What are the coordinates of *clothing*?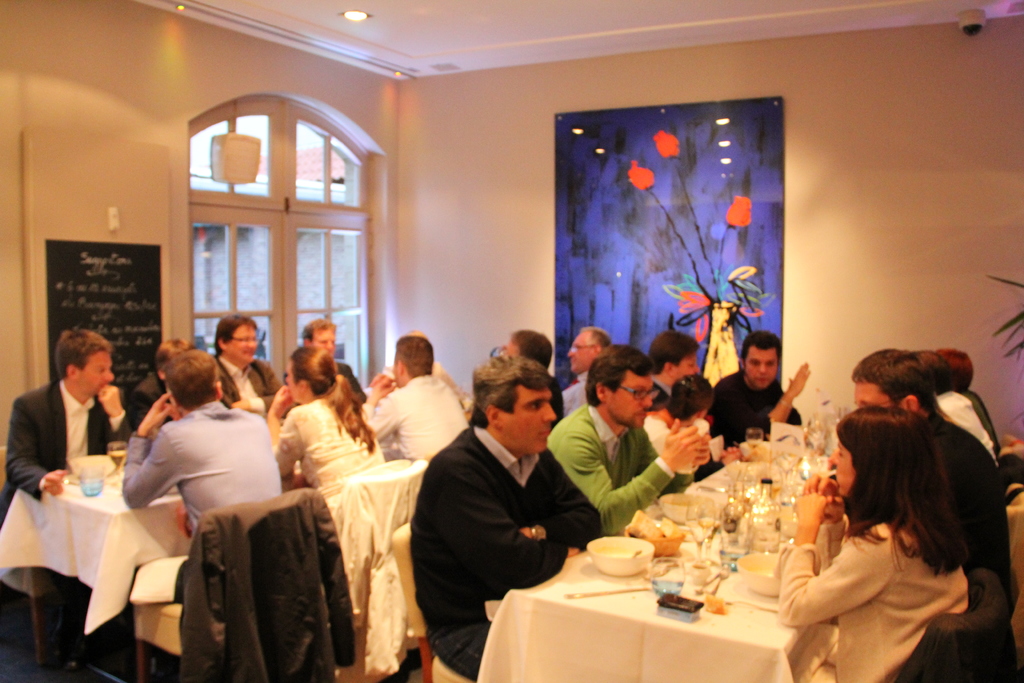
121/403/292/601.
